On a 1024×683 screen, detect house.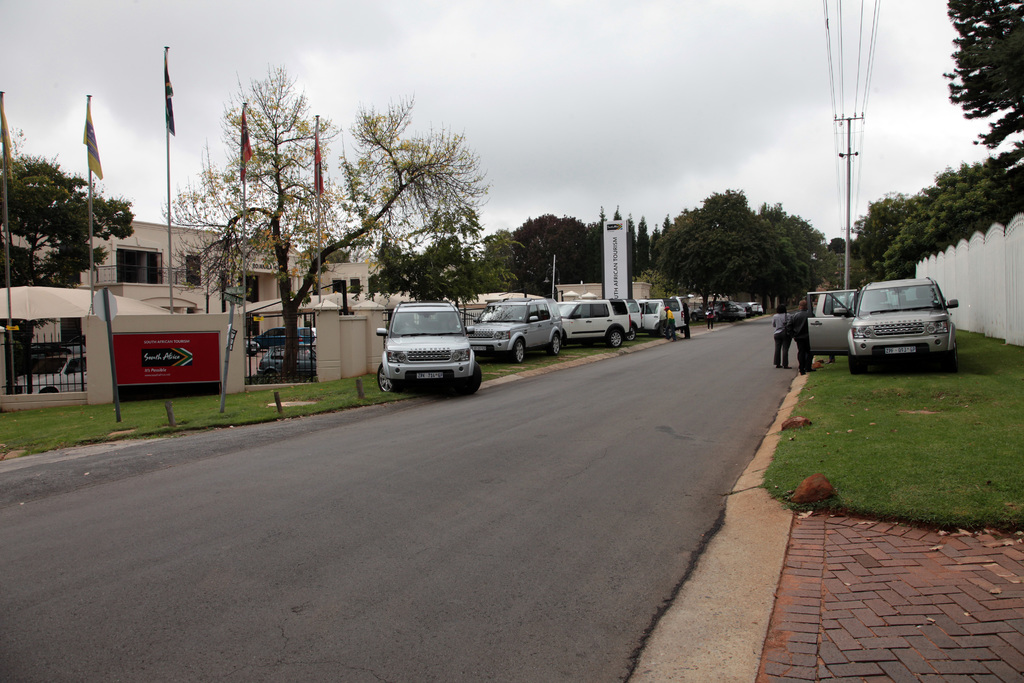
crop(296, 261, 397, 350).
